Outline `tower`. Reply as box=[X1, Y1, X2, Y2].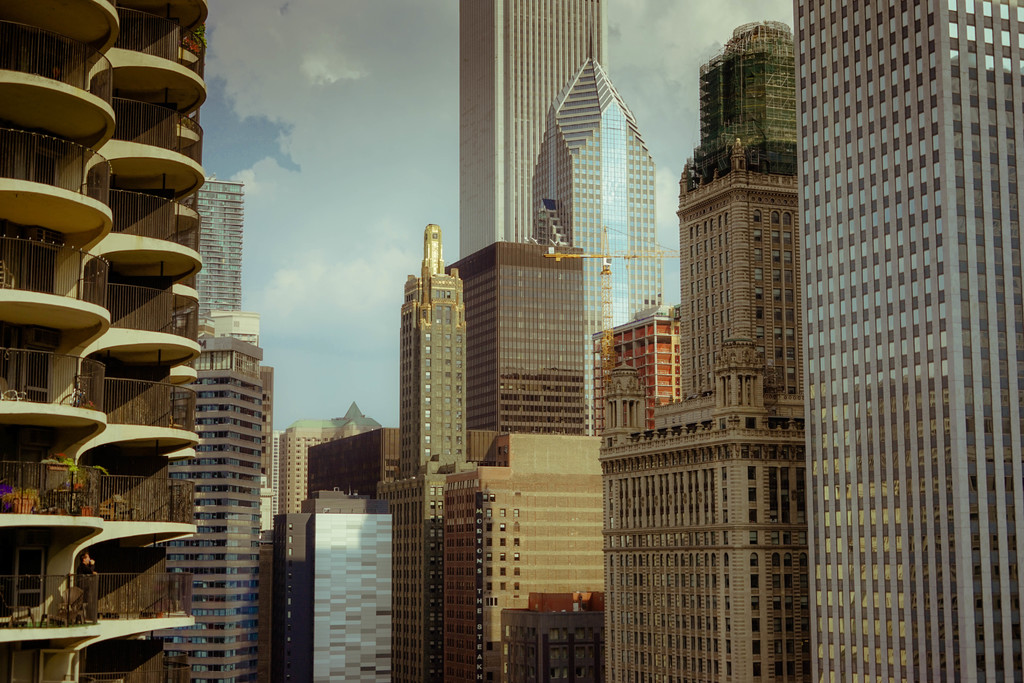
box=[794, 0, 1023, 682].
